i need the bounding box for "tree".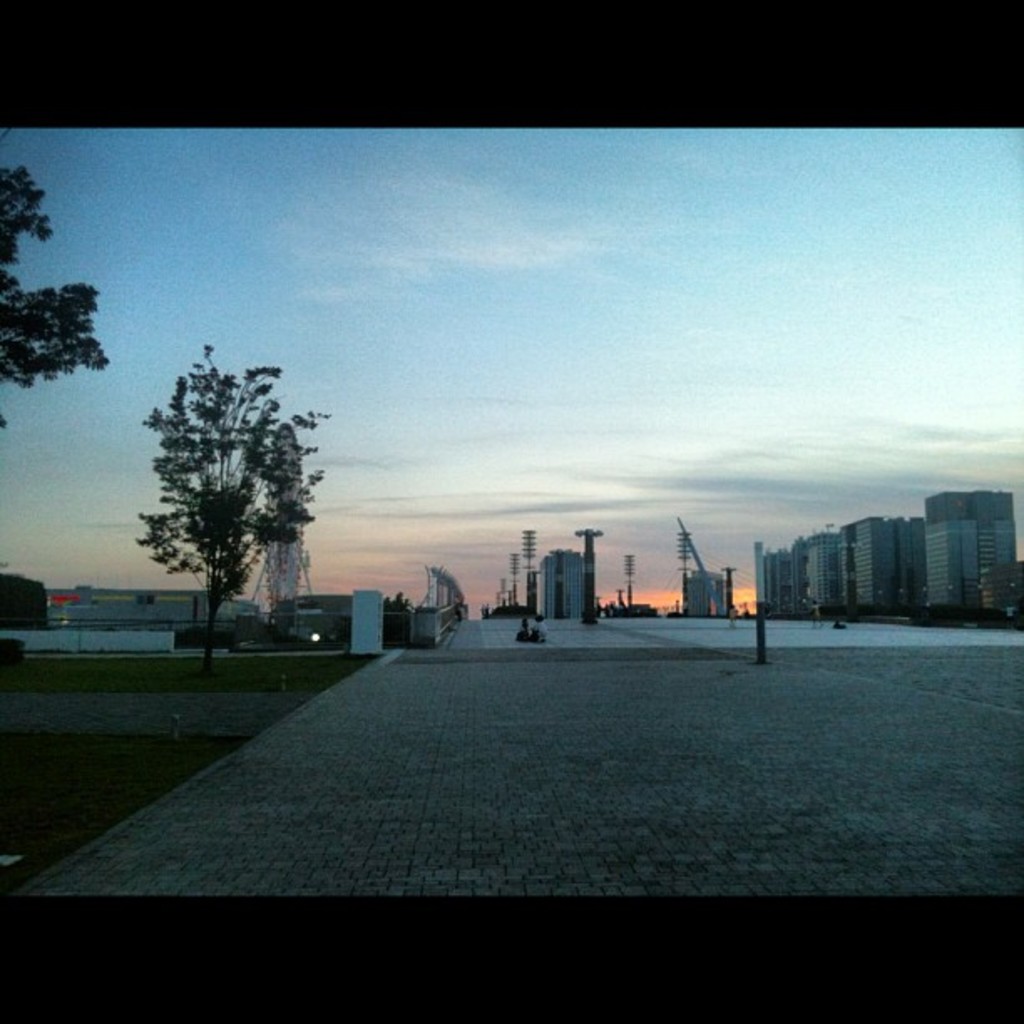
Here it is: {"left": 0, "top": 172, "right": 112, "bottom": 453}.
